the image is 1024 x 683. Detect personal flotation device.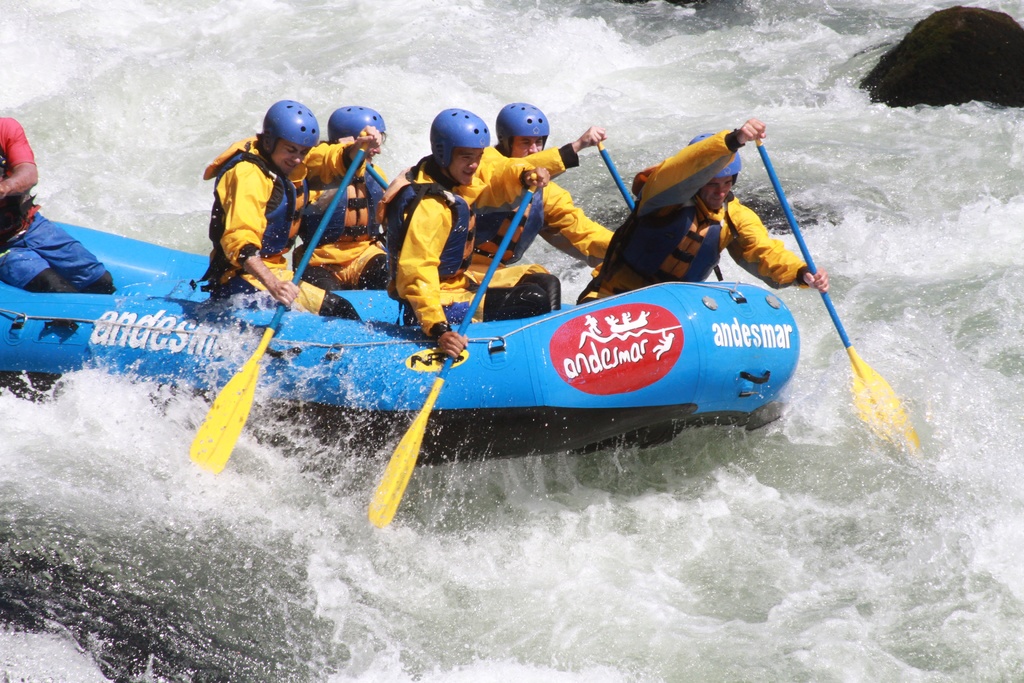
Detection: locate(605, 190, 730, 300).
